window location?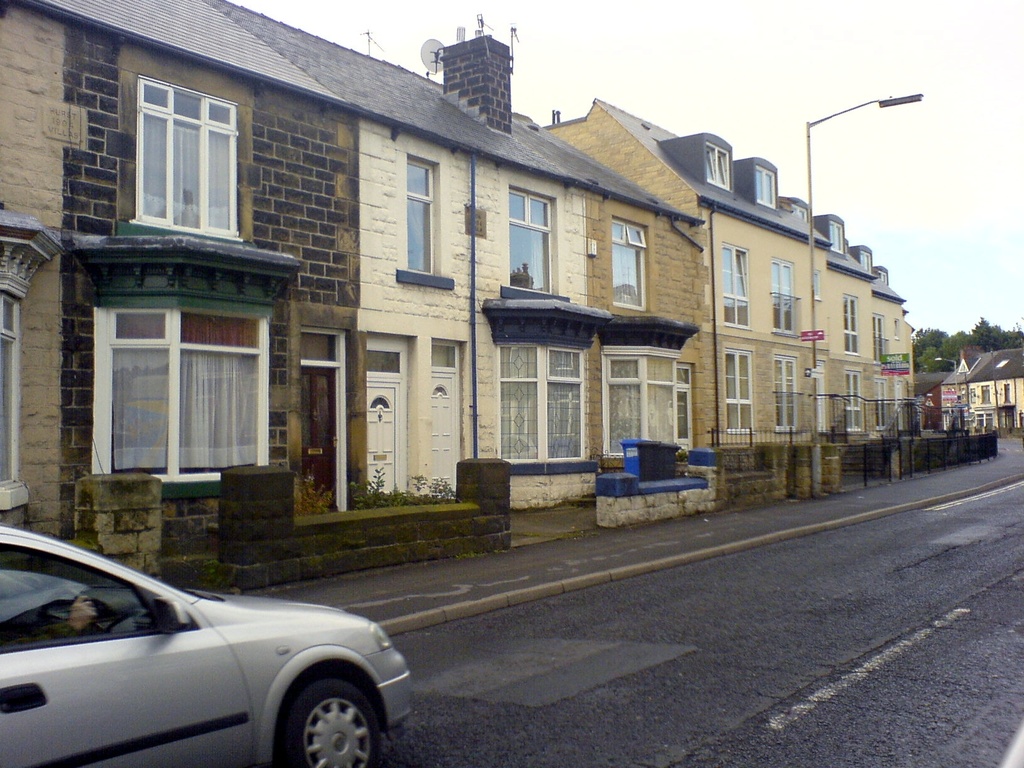
crop(726, 346, 749, 437)
